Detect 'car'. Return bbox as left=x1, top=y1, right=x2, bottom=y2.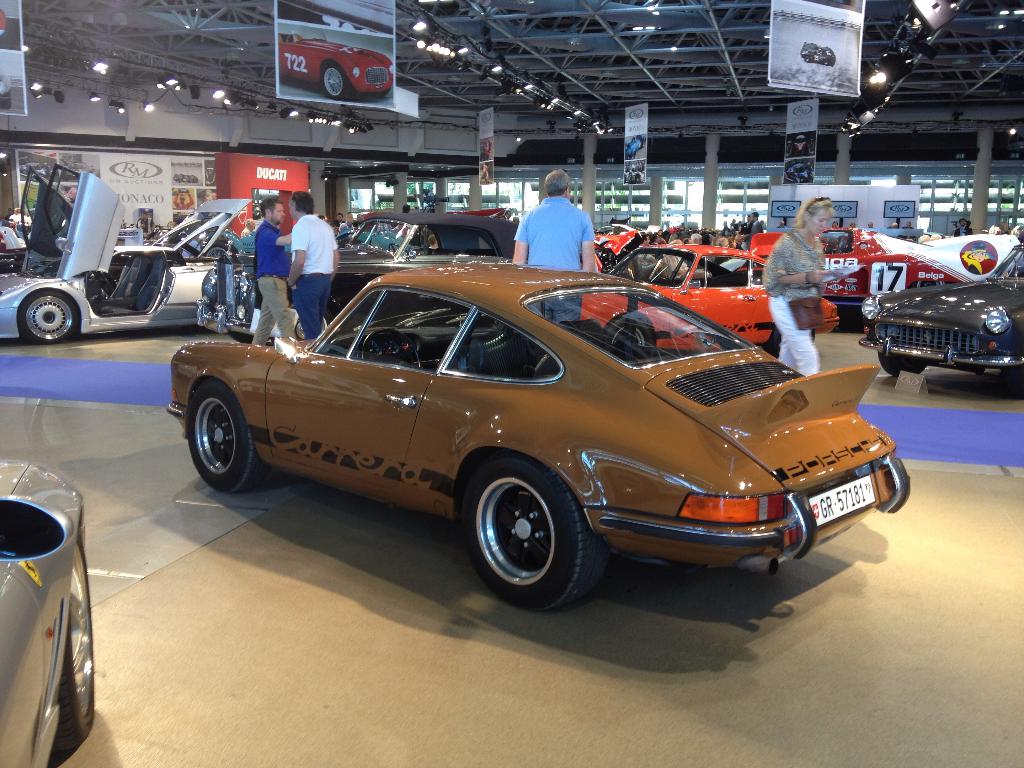
left=156, top=265, right=917, bottom=609.
